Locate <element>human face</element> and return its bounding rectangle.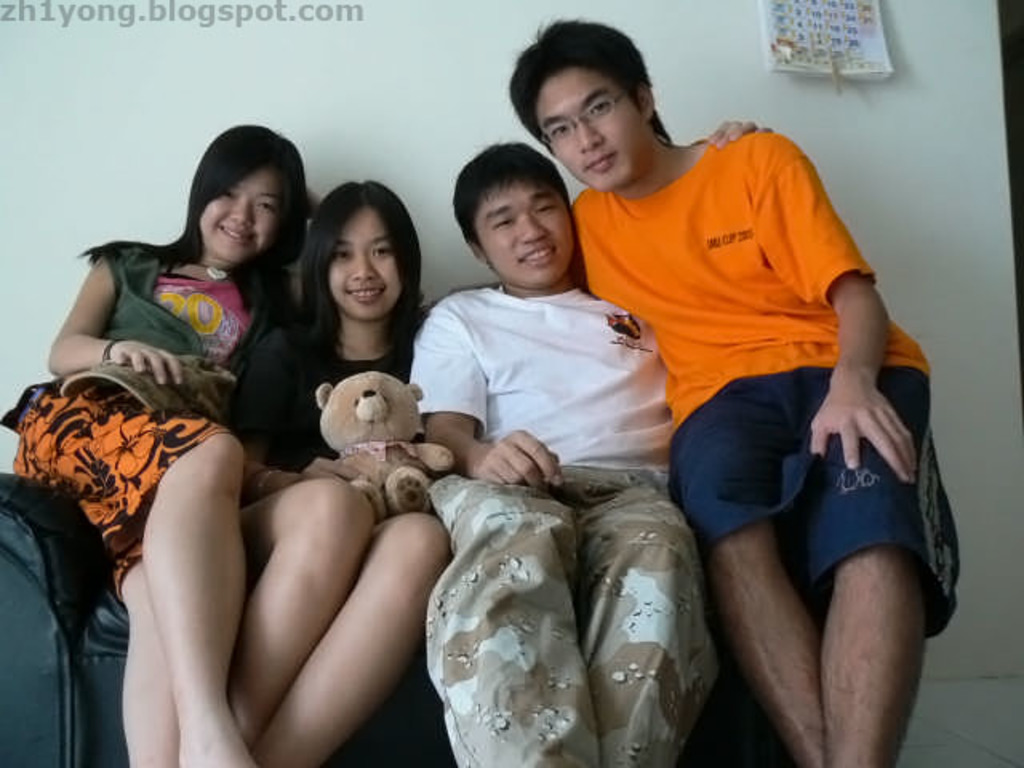
(536, 61, 645, 192).
